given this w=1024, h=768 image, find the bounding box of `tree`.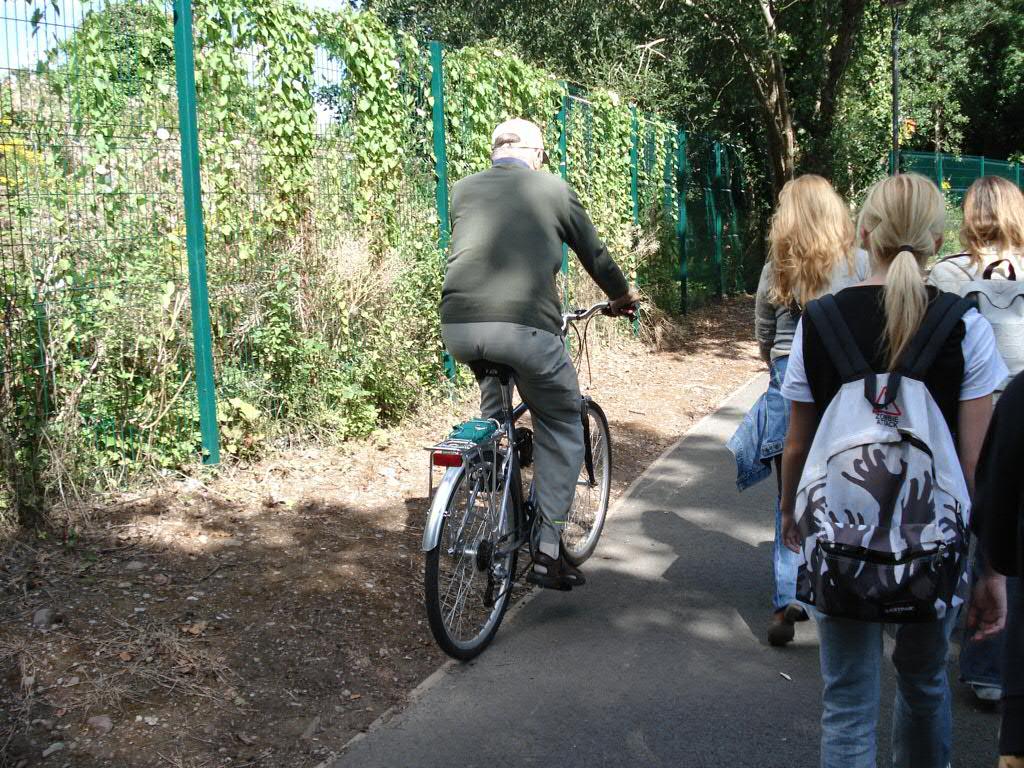
select_region(349, 0, 920, 233).
